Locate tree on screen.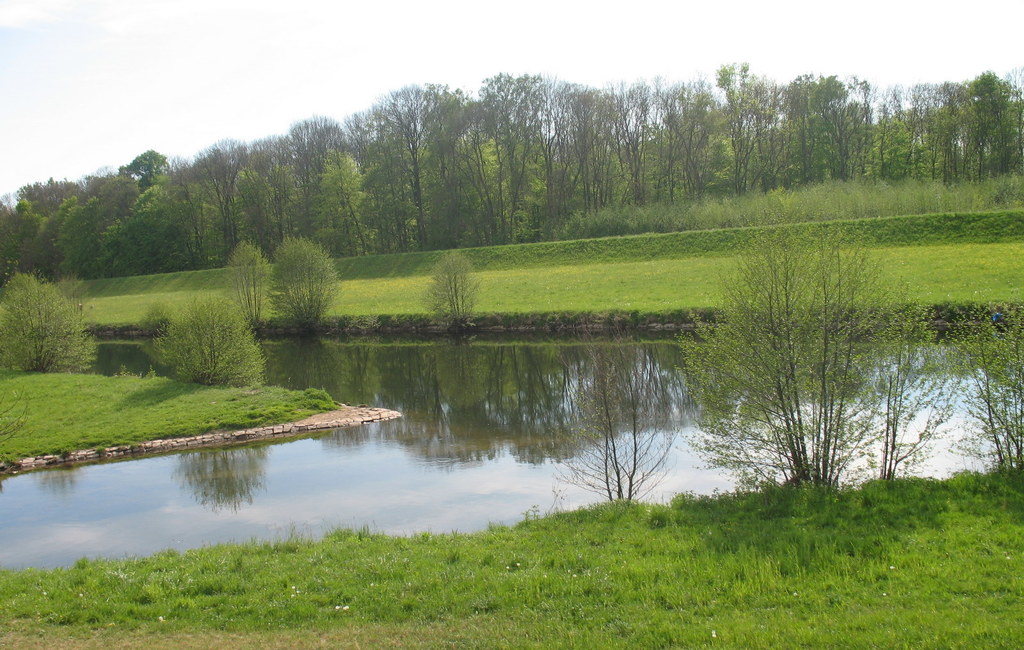
On screen at pyautogui.locateOnScreen(0, 272, 95, 381).
